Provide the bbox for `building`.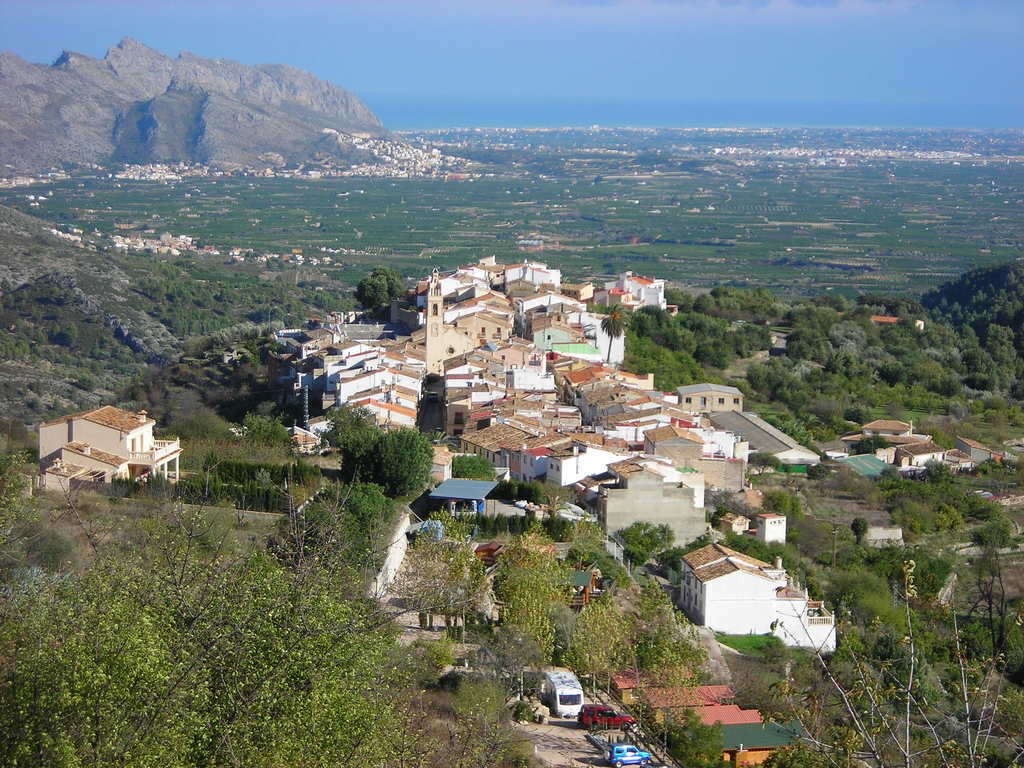
<region>24, 404, 186, 497</region>.
